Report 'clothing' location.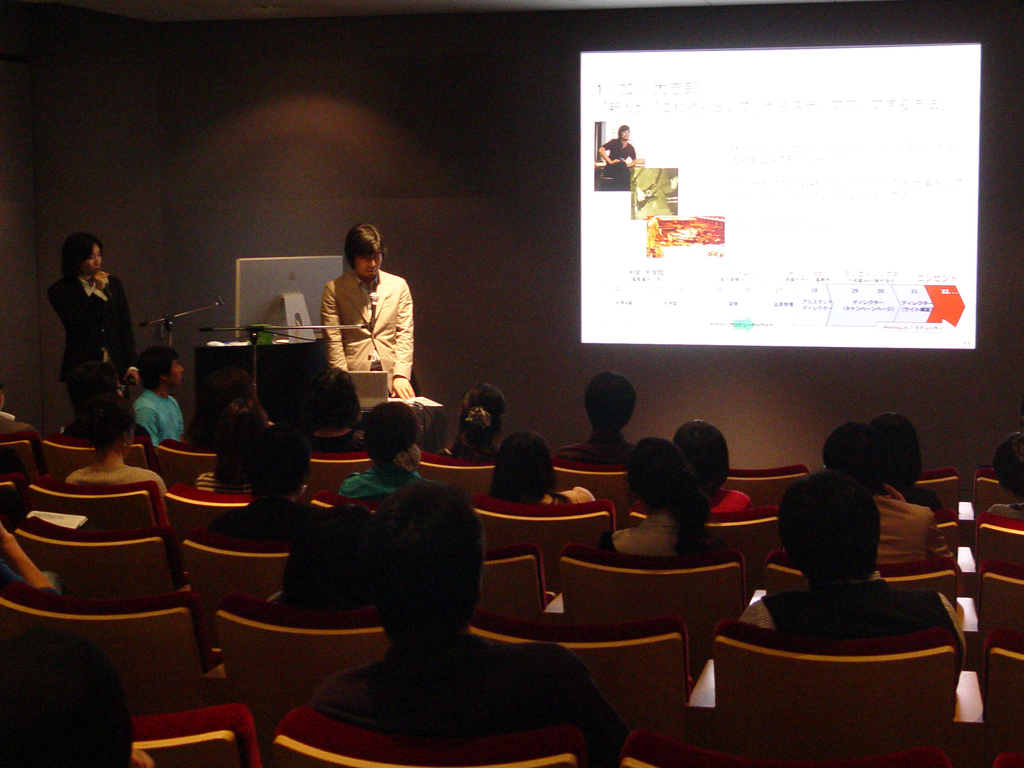
Report: [207,495,331,546].
